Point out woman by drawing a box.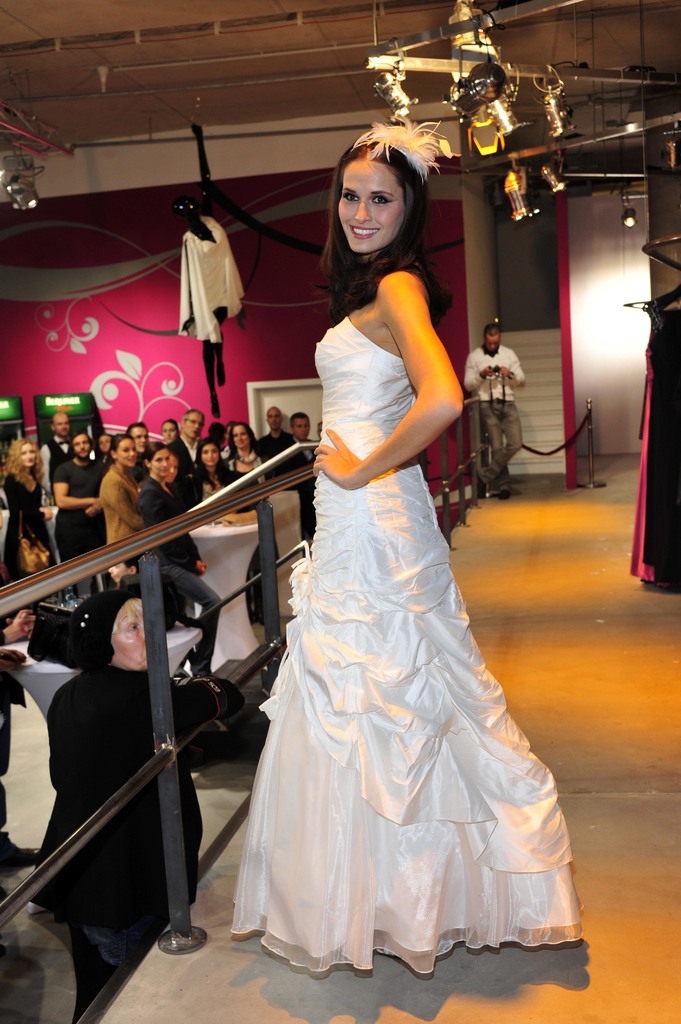
[219,418,268,488].
